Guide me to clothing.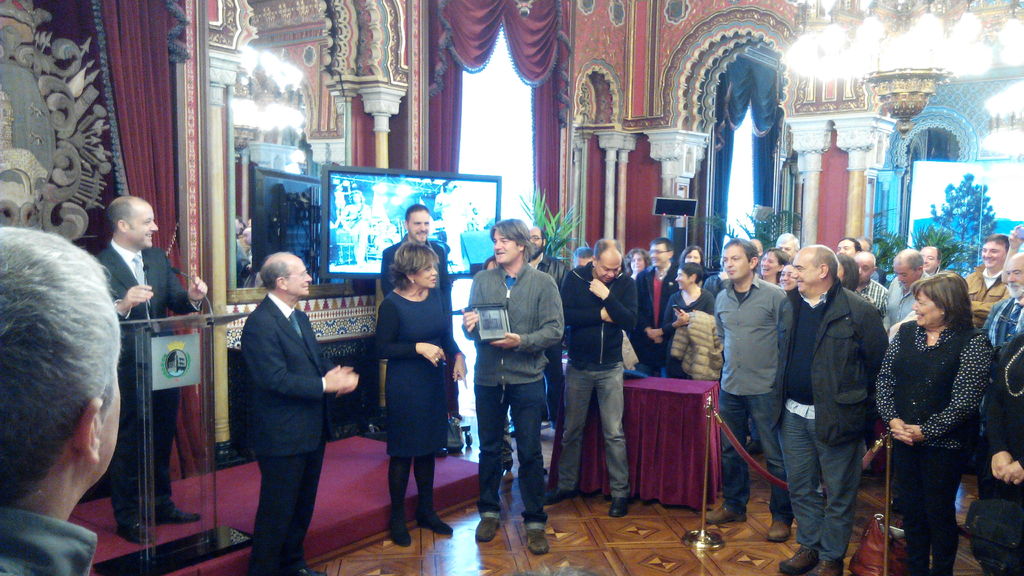
Guidance: [left=614, top=267, right=686, bottom=377].
